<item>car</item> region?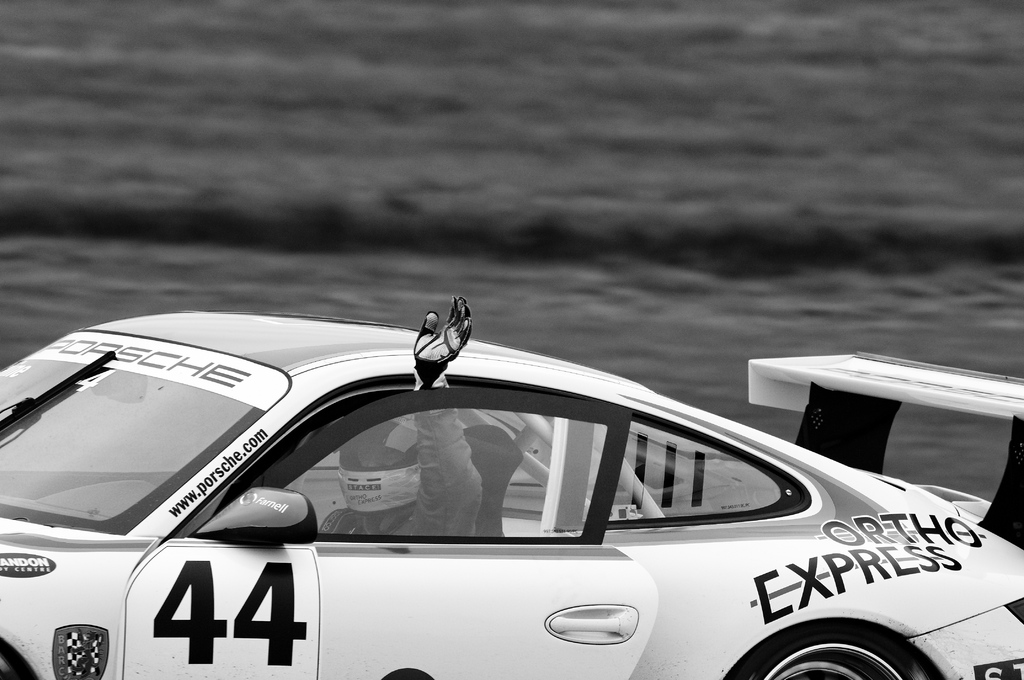
BBox(0, 291, 1023, 679)
